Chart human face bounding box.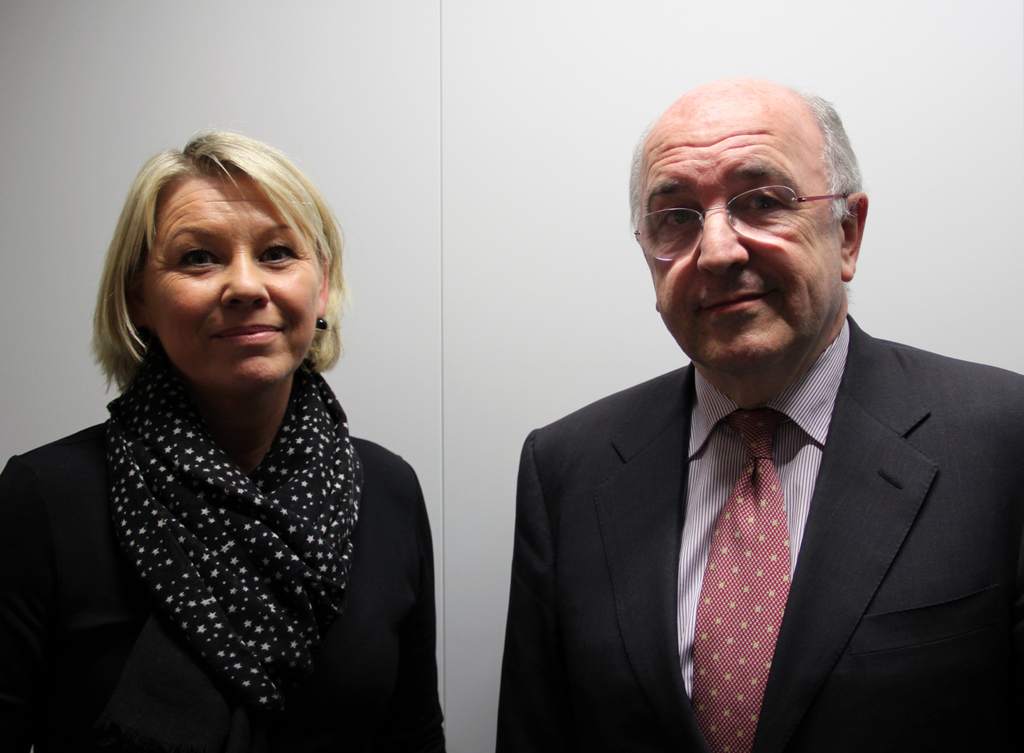
Charted: <box>137,175,321,401</box>.
